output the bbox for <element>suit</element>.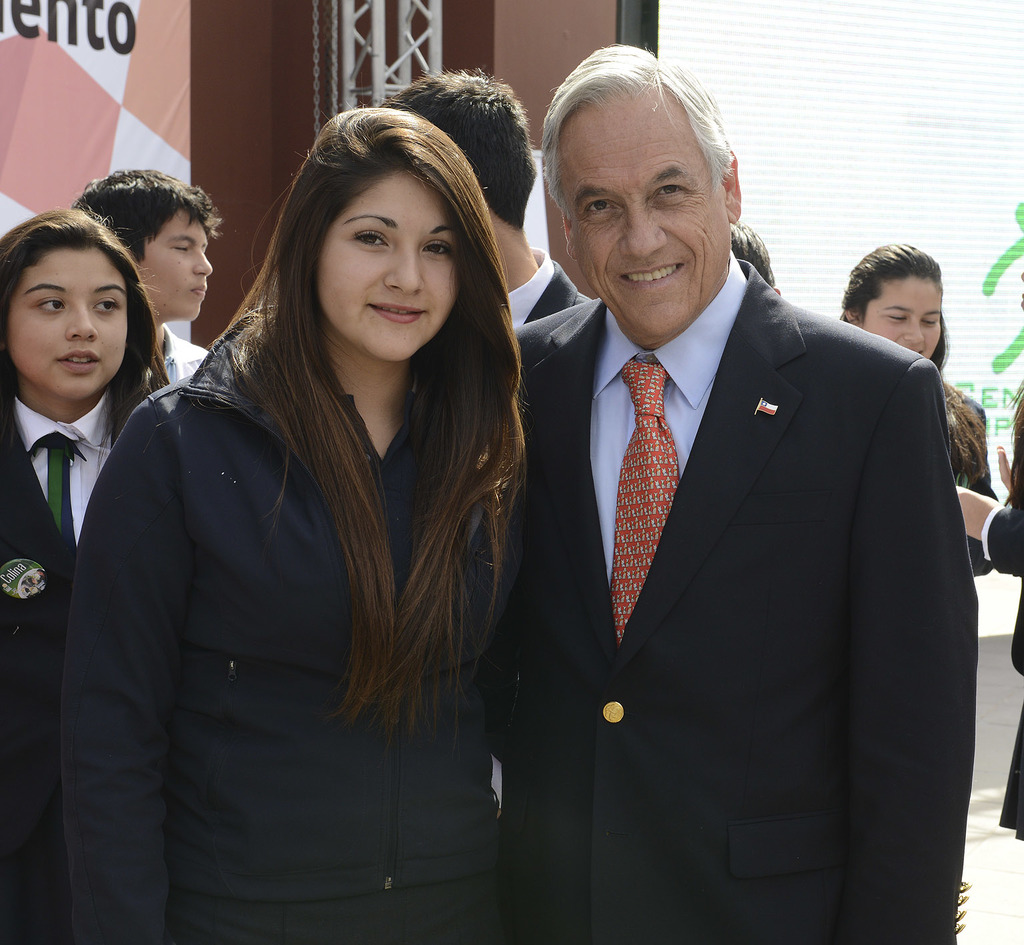
l=0, t=394, r=149, b=944.
